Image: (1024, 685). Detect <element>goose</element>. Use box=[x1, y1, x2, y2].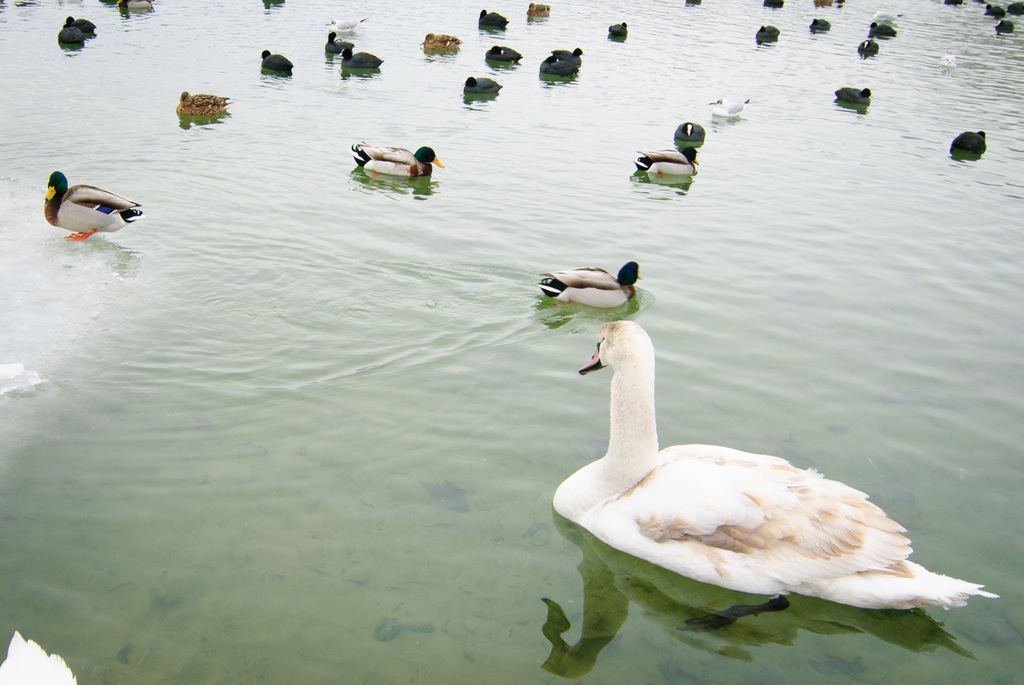
box=[351, 144, 442, 177].
